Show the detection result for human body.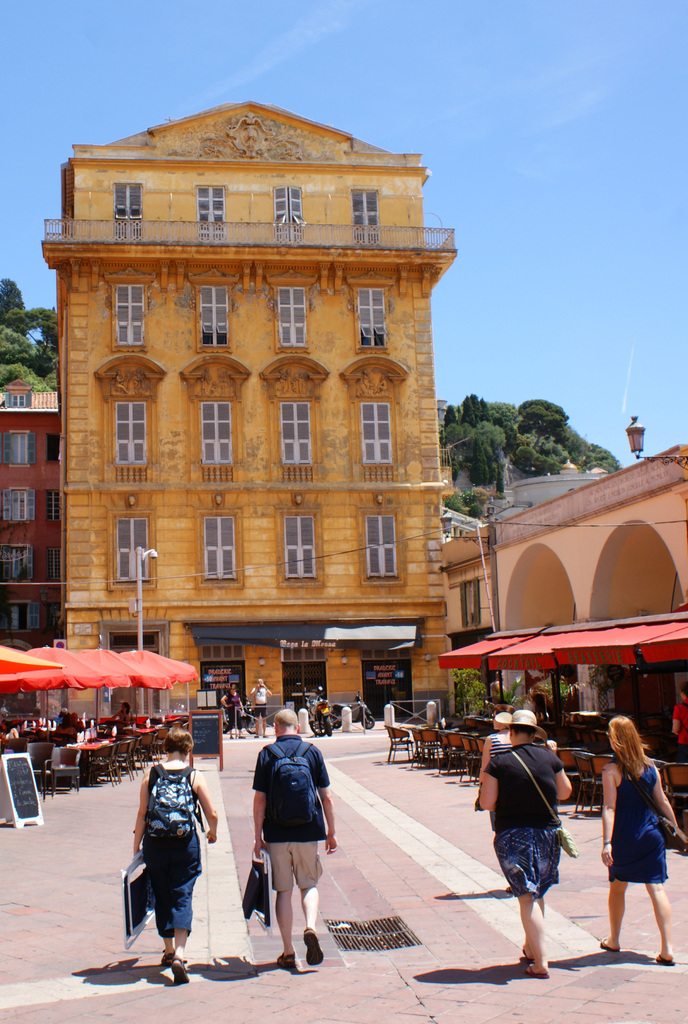
[left=484, top=717, right=571, bottom=968].
